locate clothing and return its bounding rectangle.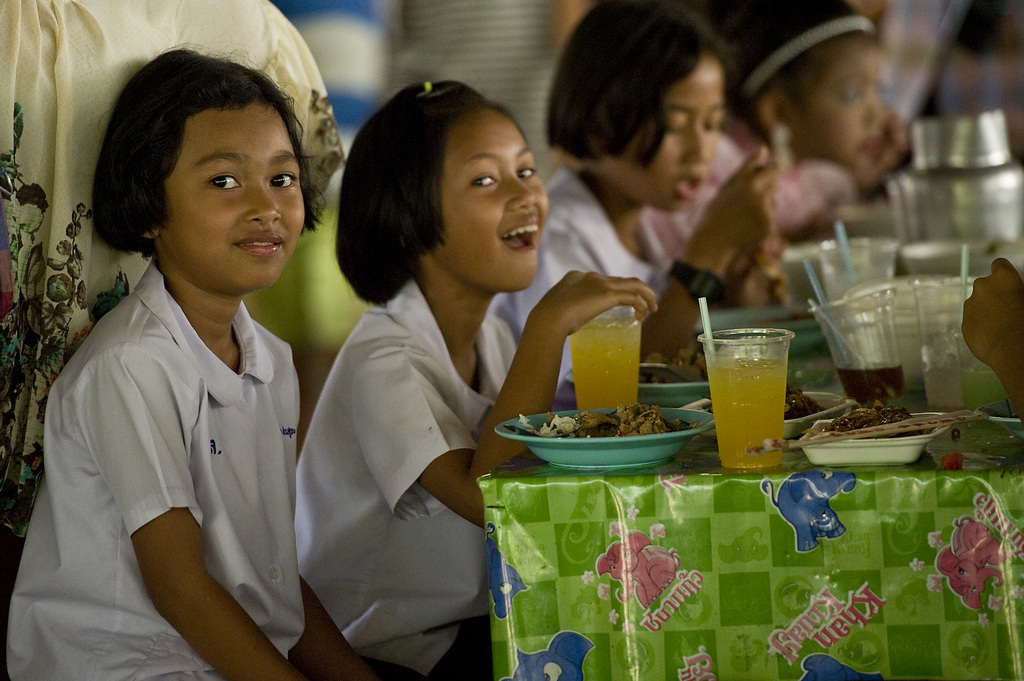
l=287, t=272, r=534, b=680.
